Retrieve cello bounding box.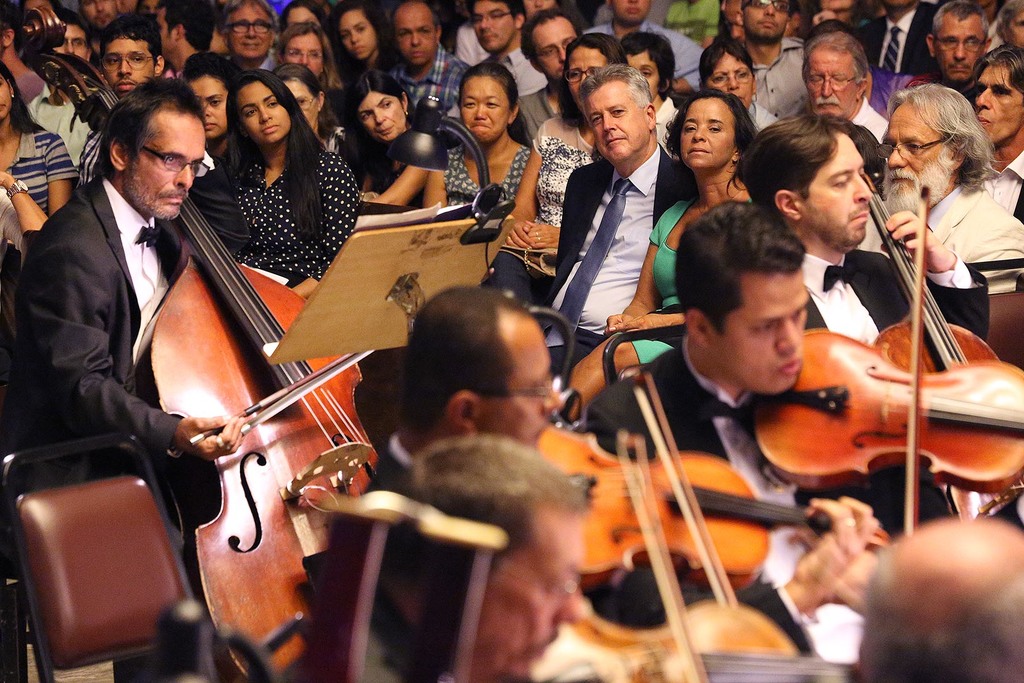
Bounding box: 535, 370, 836, 605.
